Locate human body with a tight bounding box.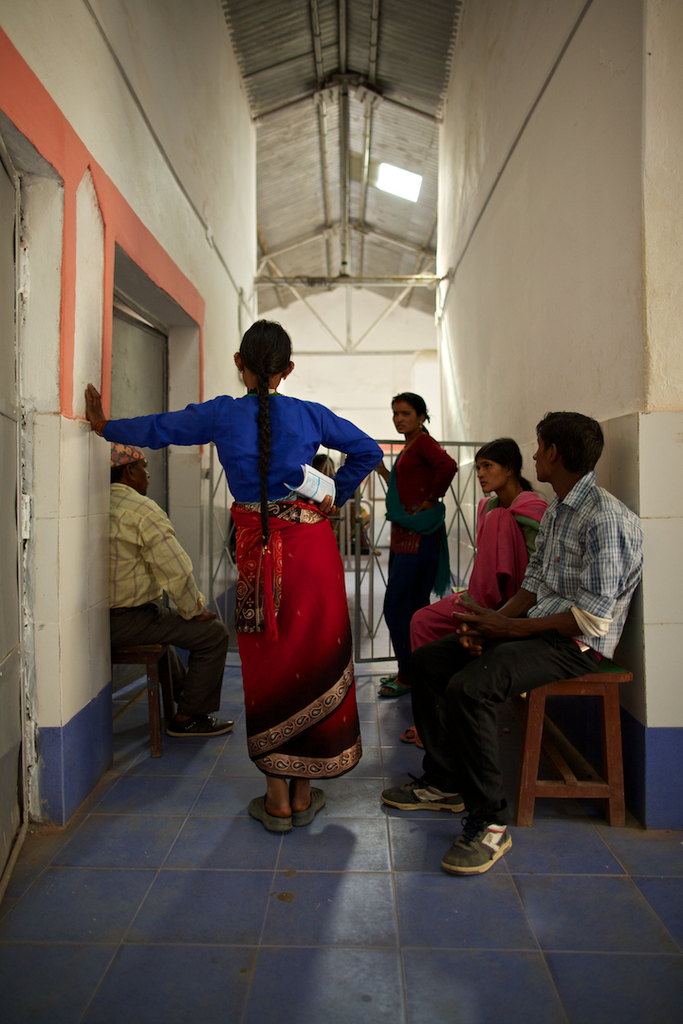
108:448:231:740.
